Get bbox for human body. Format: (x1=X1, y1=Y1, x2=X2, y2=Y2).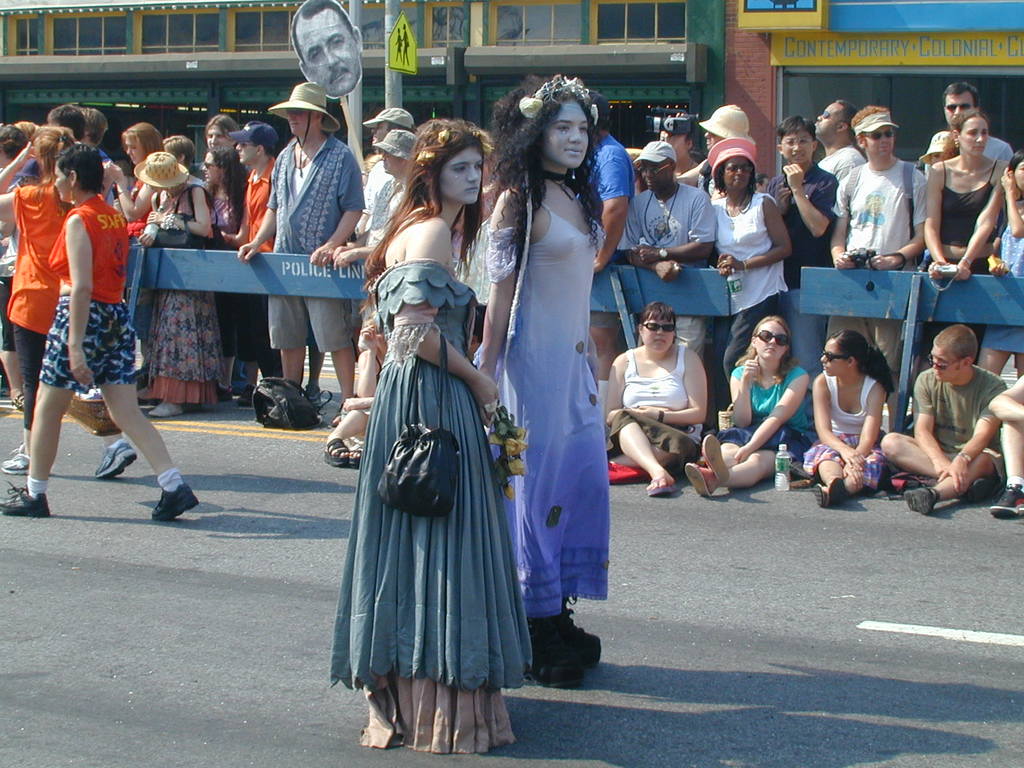
(x1=166, y1=131, x2=195, y2=157).
